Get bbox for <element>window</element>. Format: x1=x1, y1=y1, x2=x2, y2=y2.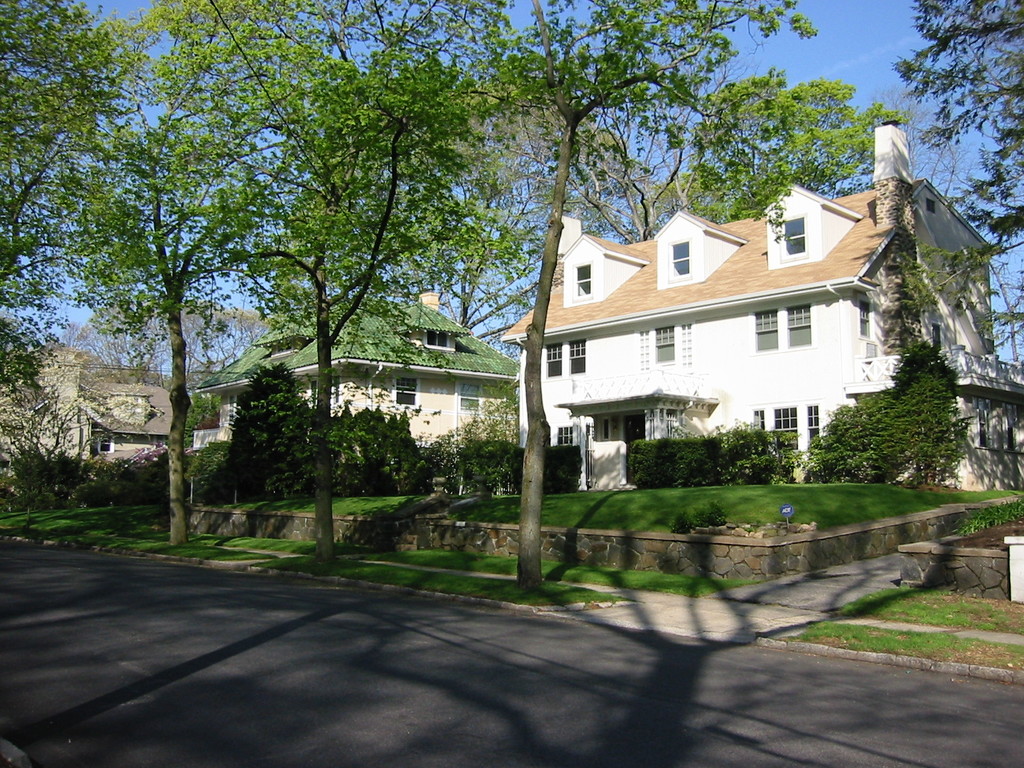
x1=570, y1=260, x2=591, y2=296.
